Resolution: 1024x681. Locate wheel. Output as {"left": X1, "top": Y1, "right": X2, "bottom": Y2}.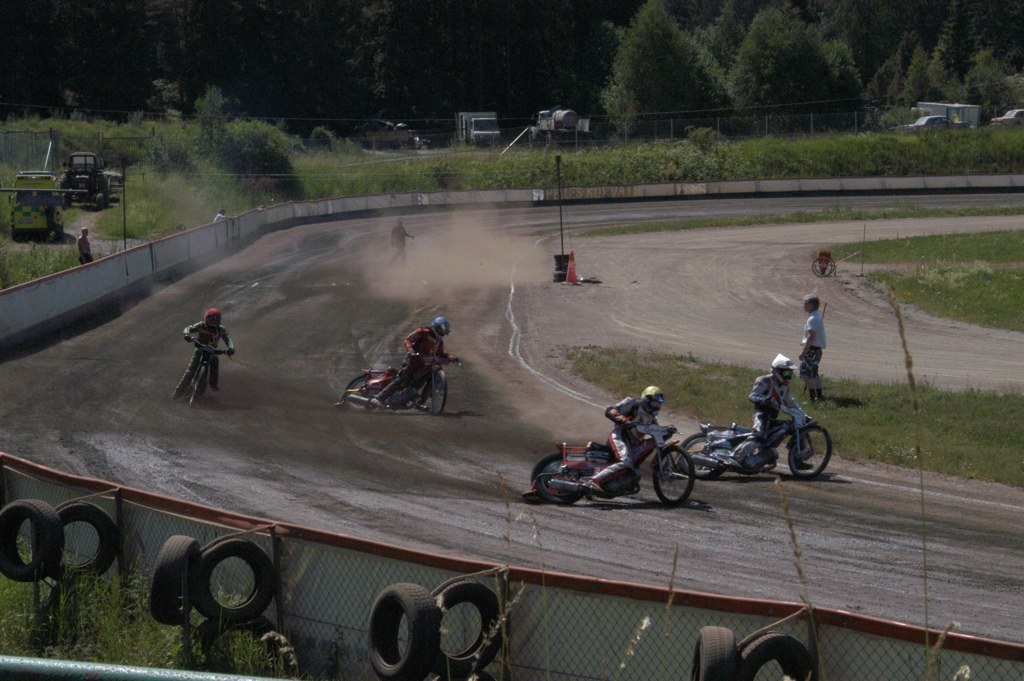
{"left": 187, "top": 367, "right": 215, "bottom": 404}.
